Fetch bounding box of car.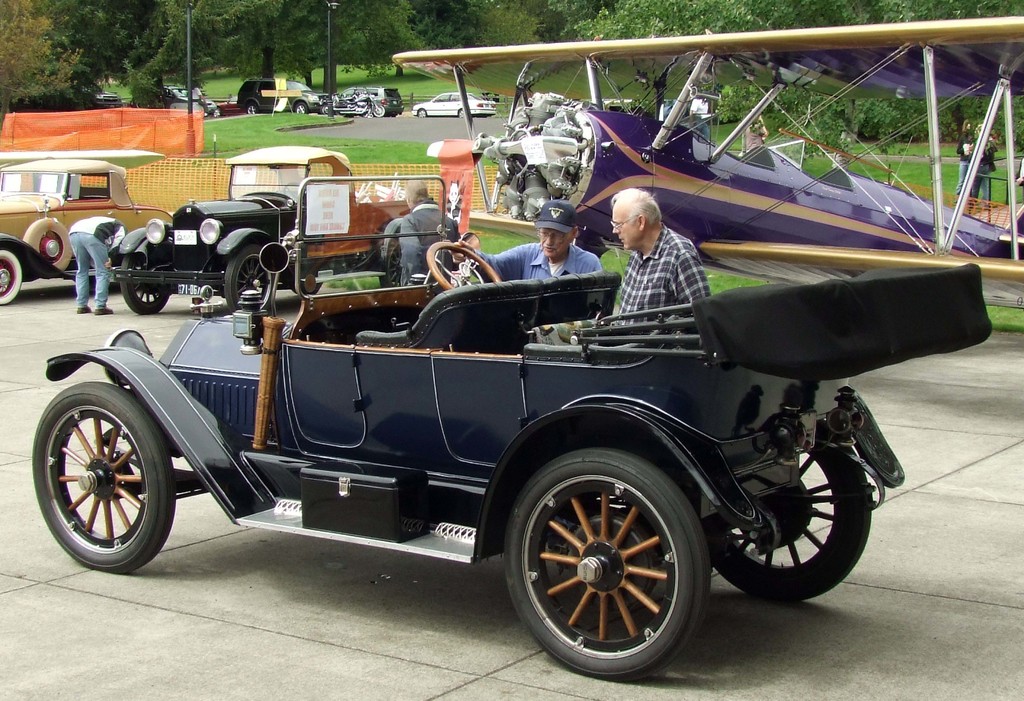
Bbox: locate(413, 88, 496, 120).
